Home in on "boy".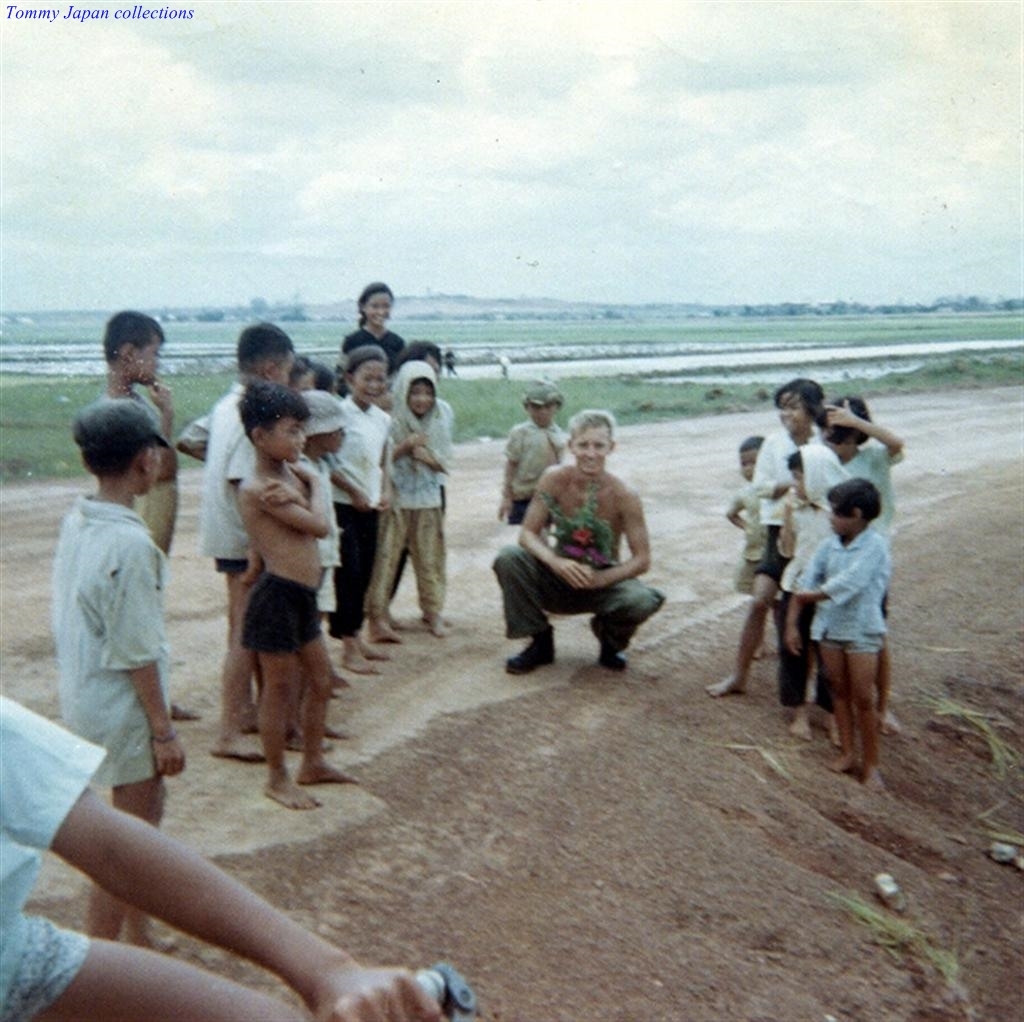
Homed in at (x1=496, y1=384, x2=570, y2=538).
